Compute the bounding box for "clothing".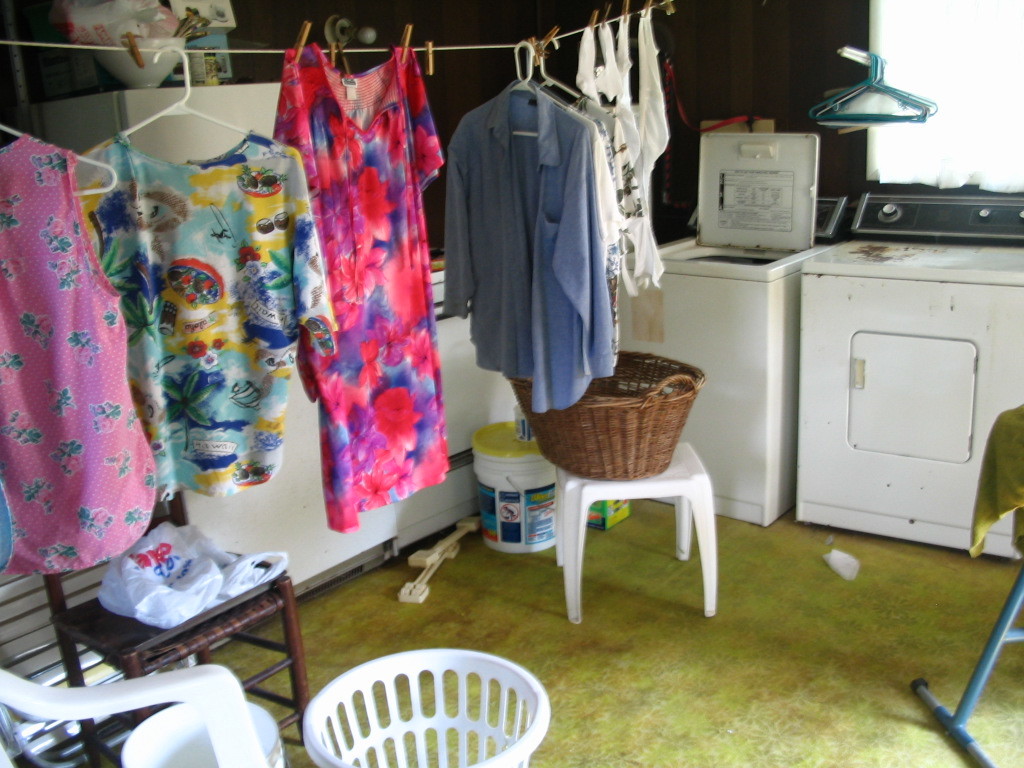
Rect(247, 47, 466, 563).
